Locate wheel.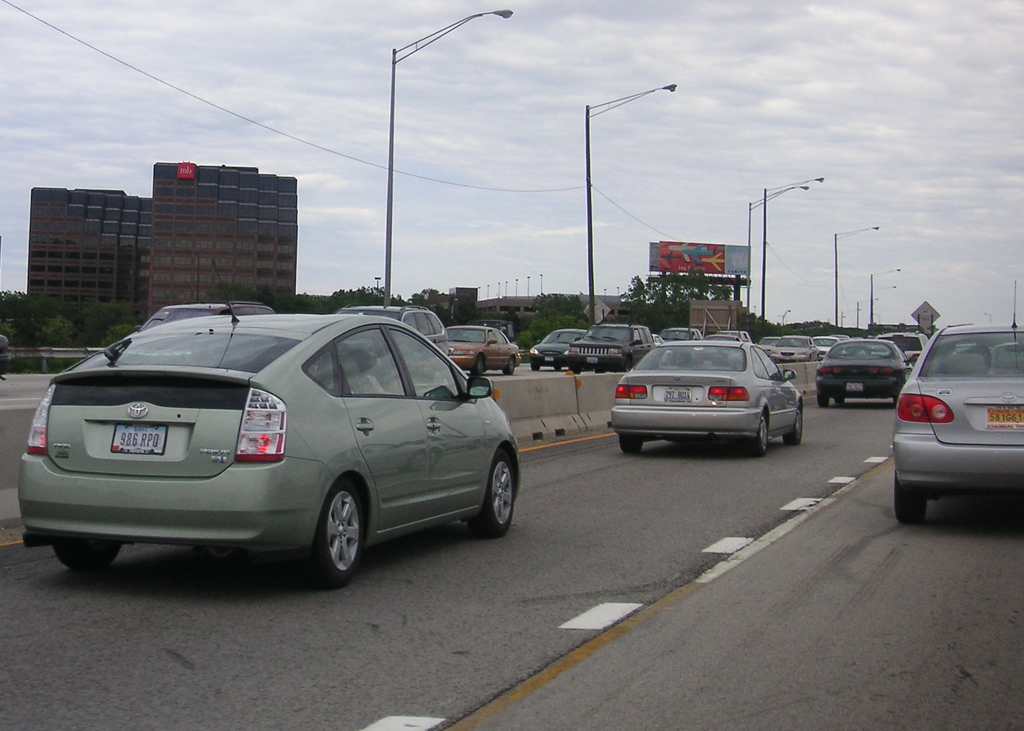
Bounding box: region(298, 474, 373, 589).
